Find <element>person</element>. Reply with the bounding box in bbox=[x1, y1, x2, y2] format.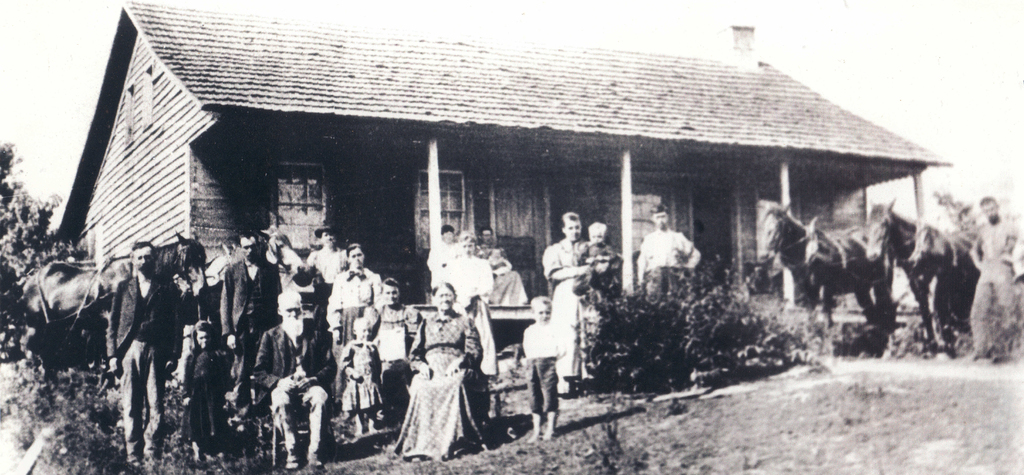
bbox=[340, 320, 386, 438].
